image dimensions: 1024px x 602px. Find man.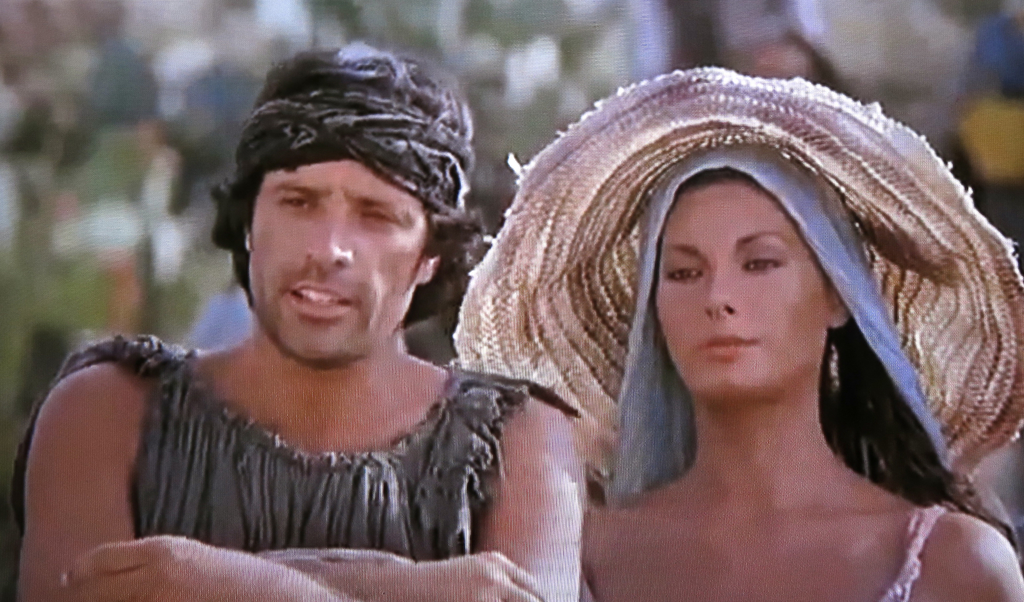
(48, 42, 569, 582).
